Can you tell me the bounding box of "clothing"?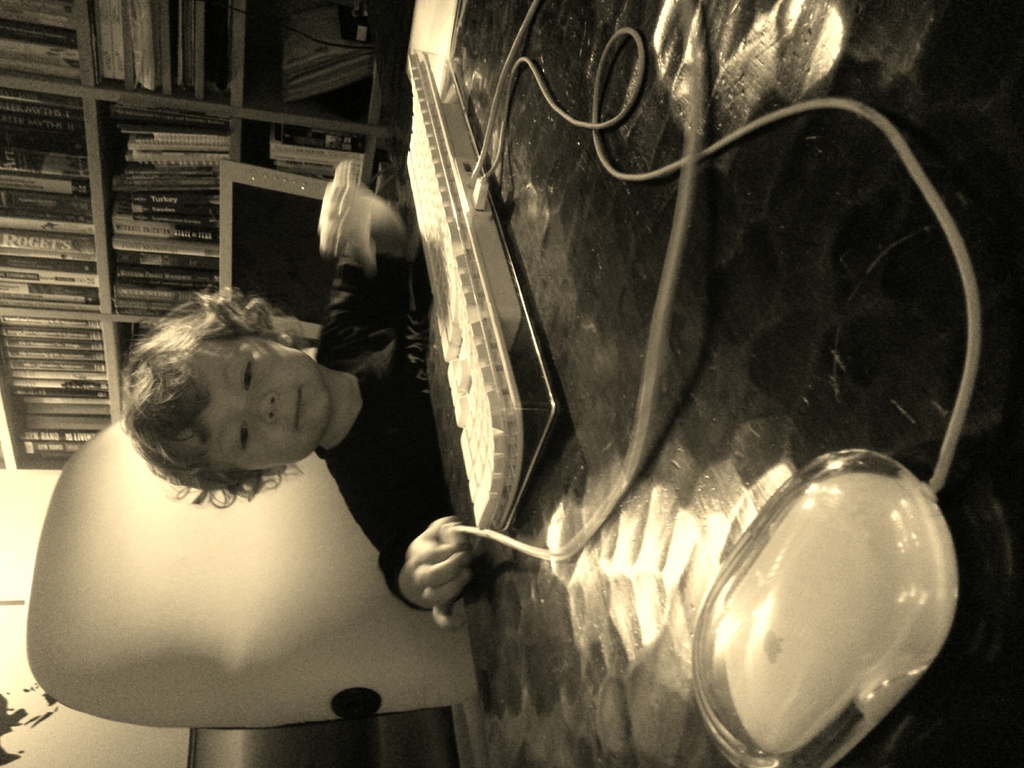
[x1=312, y1=249, x2=472, y2=611].
